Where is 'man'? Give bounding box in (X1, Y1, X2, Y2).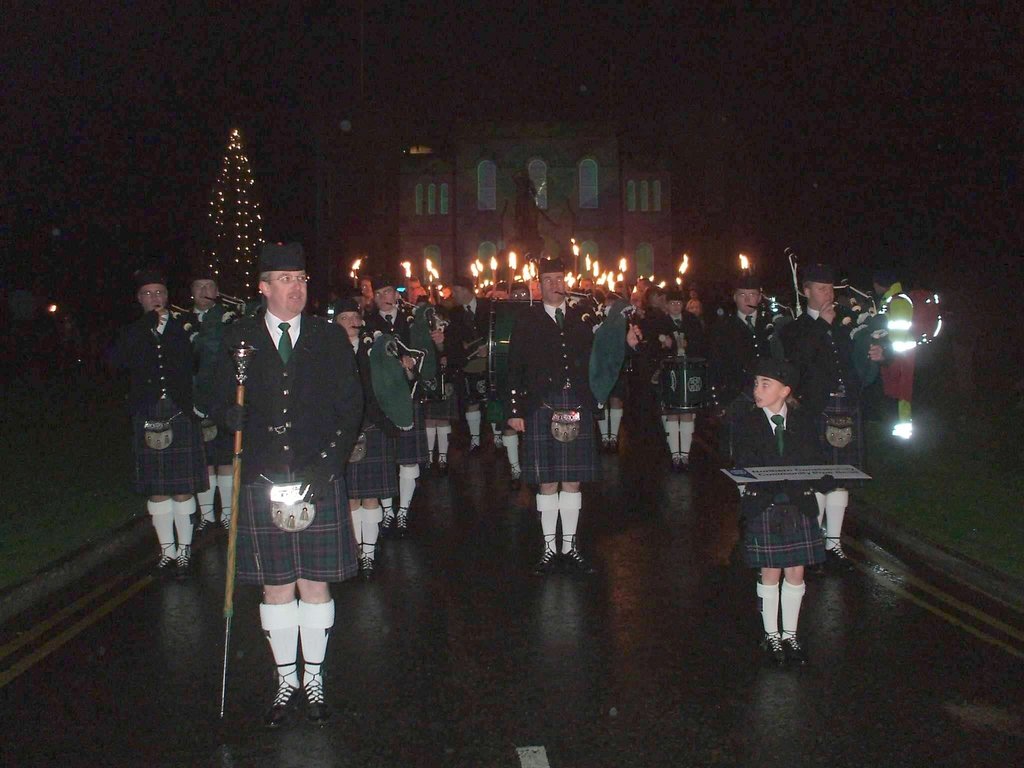
(210, 243, 374, 729).
